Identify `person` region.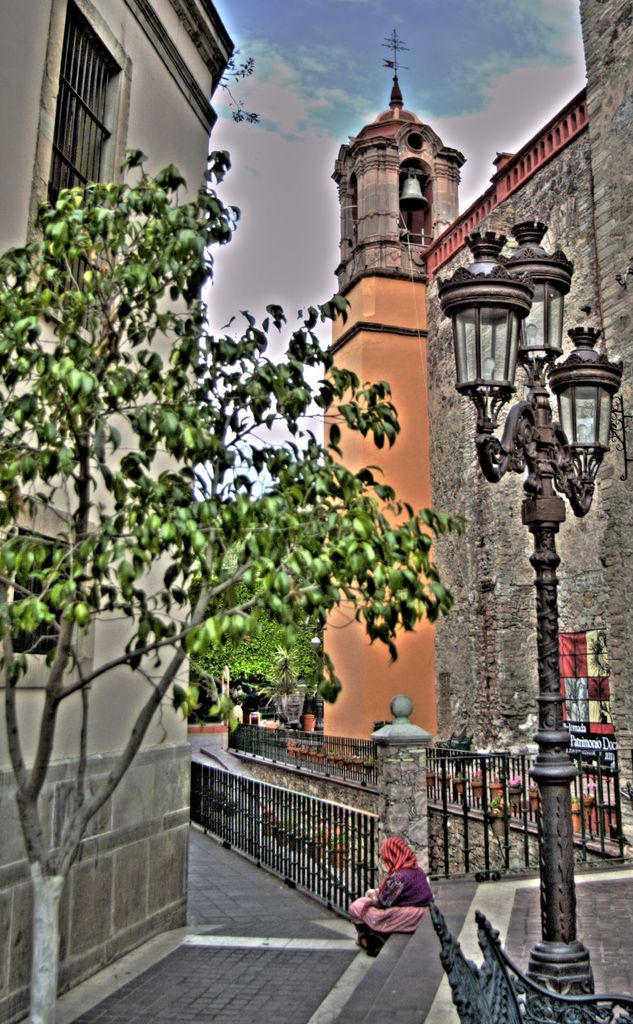
Region: x1=371, y1=826, x2=439, y2=943.
